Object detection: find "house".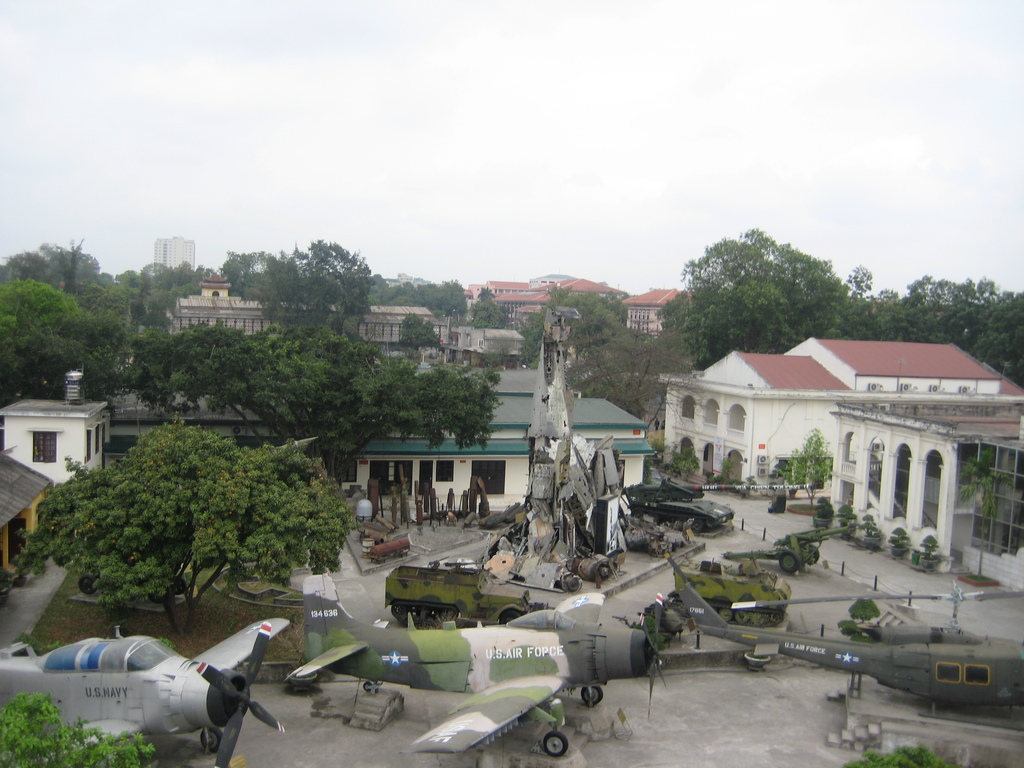
locate(0, 454, 51, 582).
